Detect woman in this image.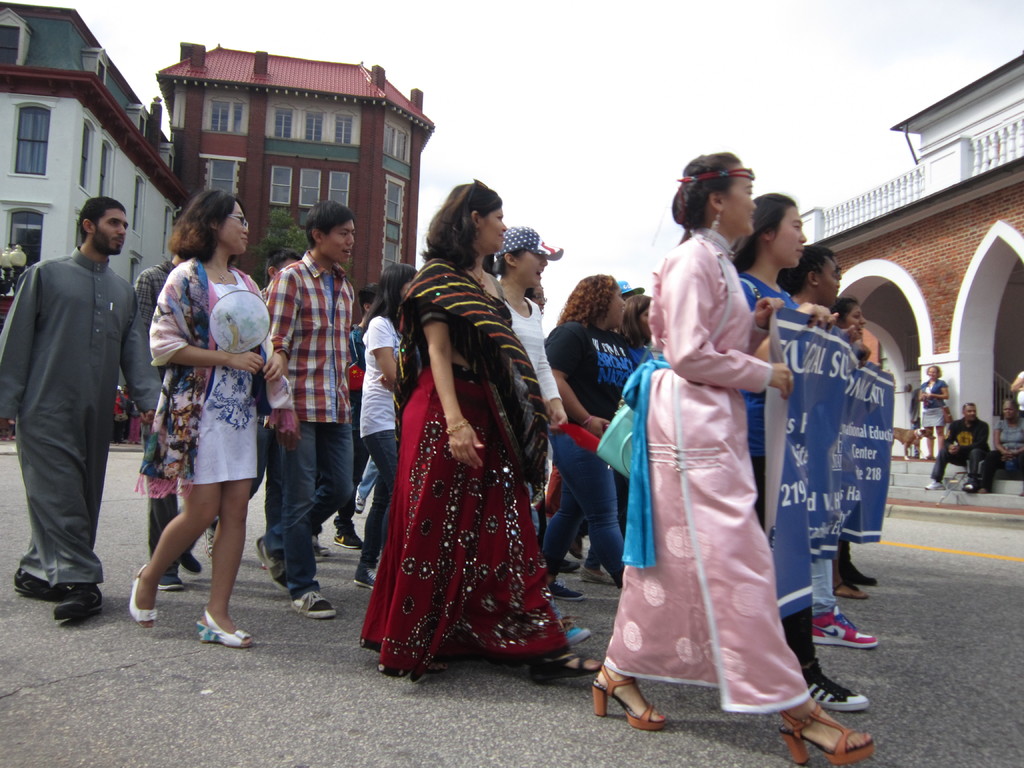
Detection: locate(362, 266, 401, 588).
